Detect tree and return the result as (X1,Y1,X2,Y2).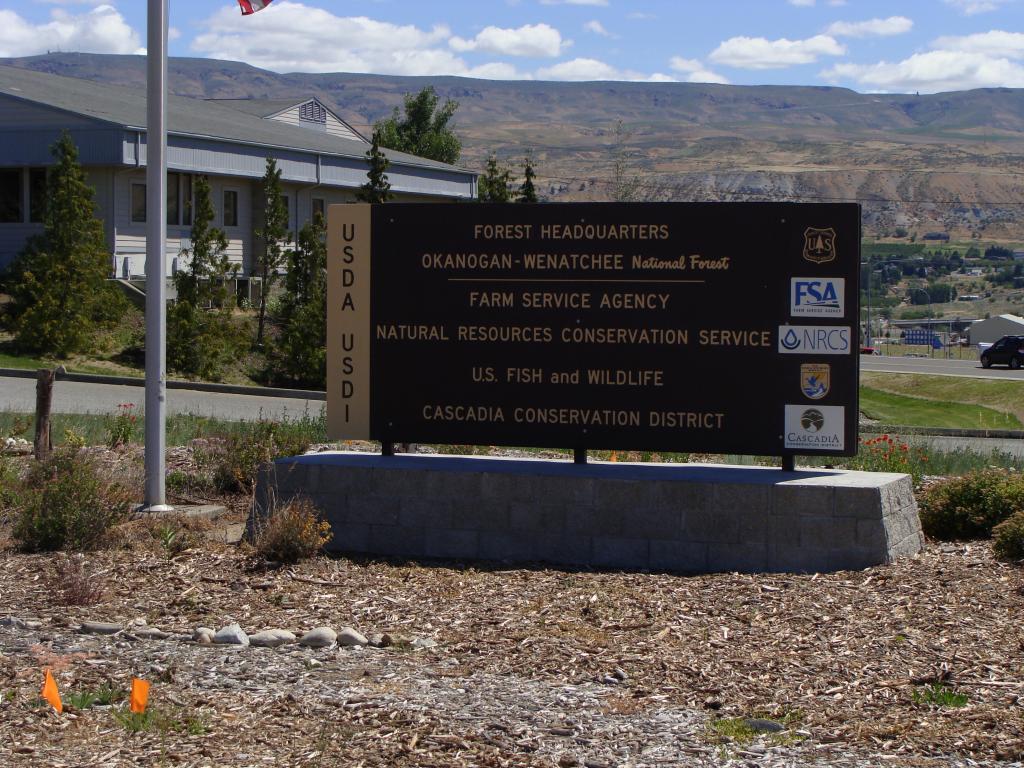
(252,148,293,346).
